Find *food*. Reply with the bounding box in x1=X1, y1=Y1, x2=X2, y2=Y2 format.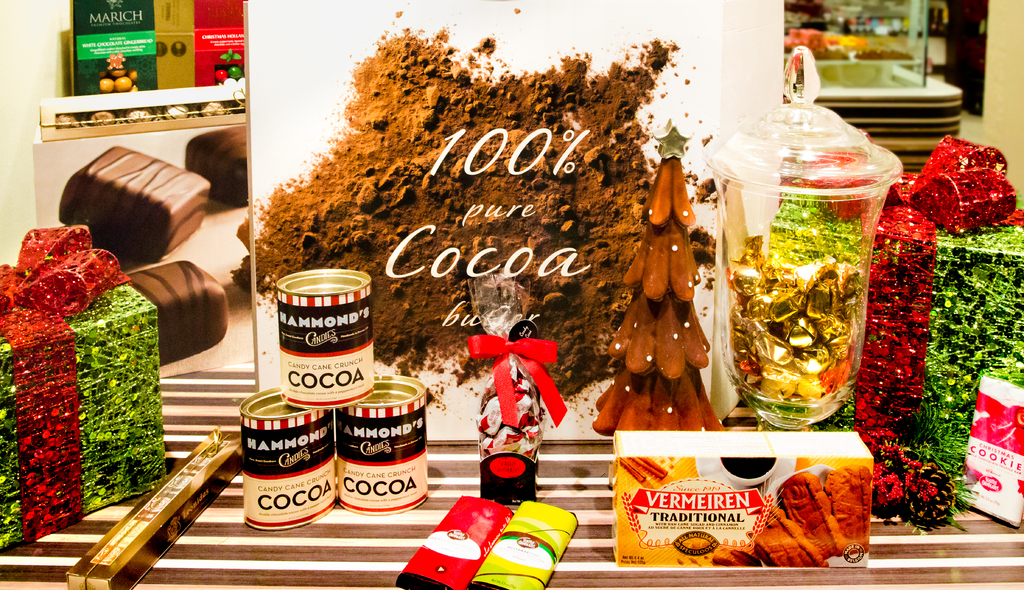
x1=712, y1=546, x2=744, y2=567.
